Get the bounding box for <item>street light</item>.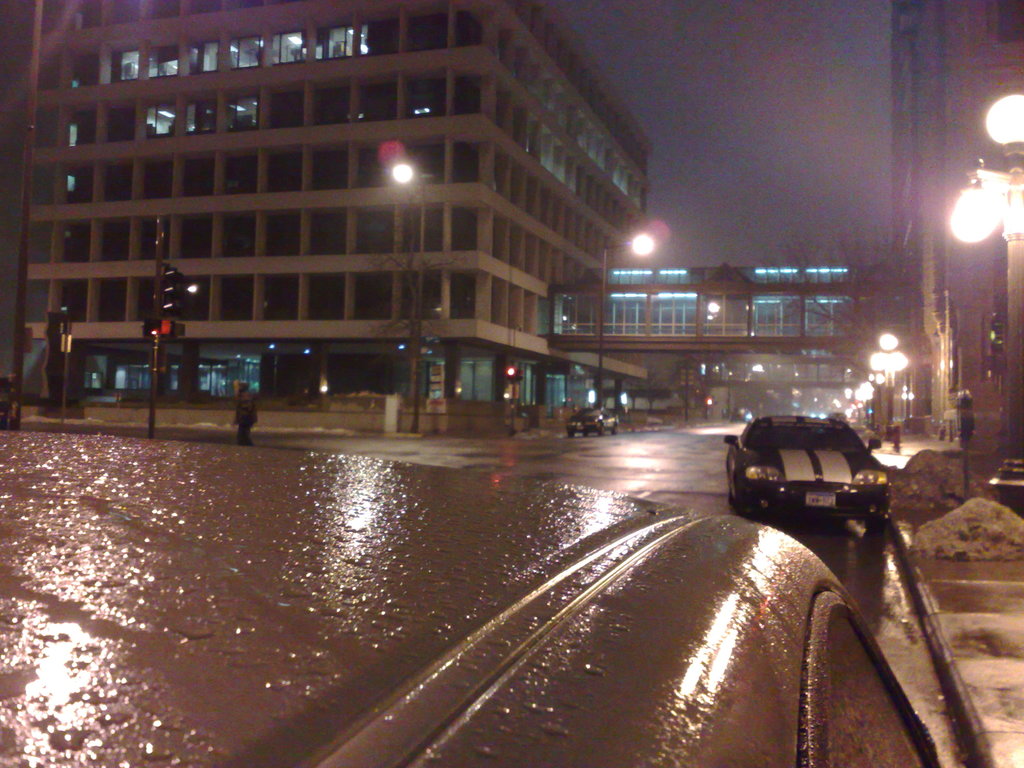
945:94:1023:513.
